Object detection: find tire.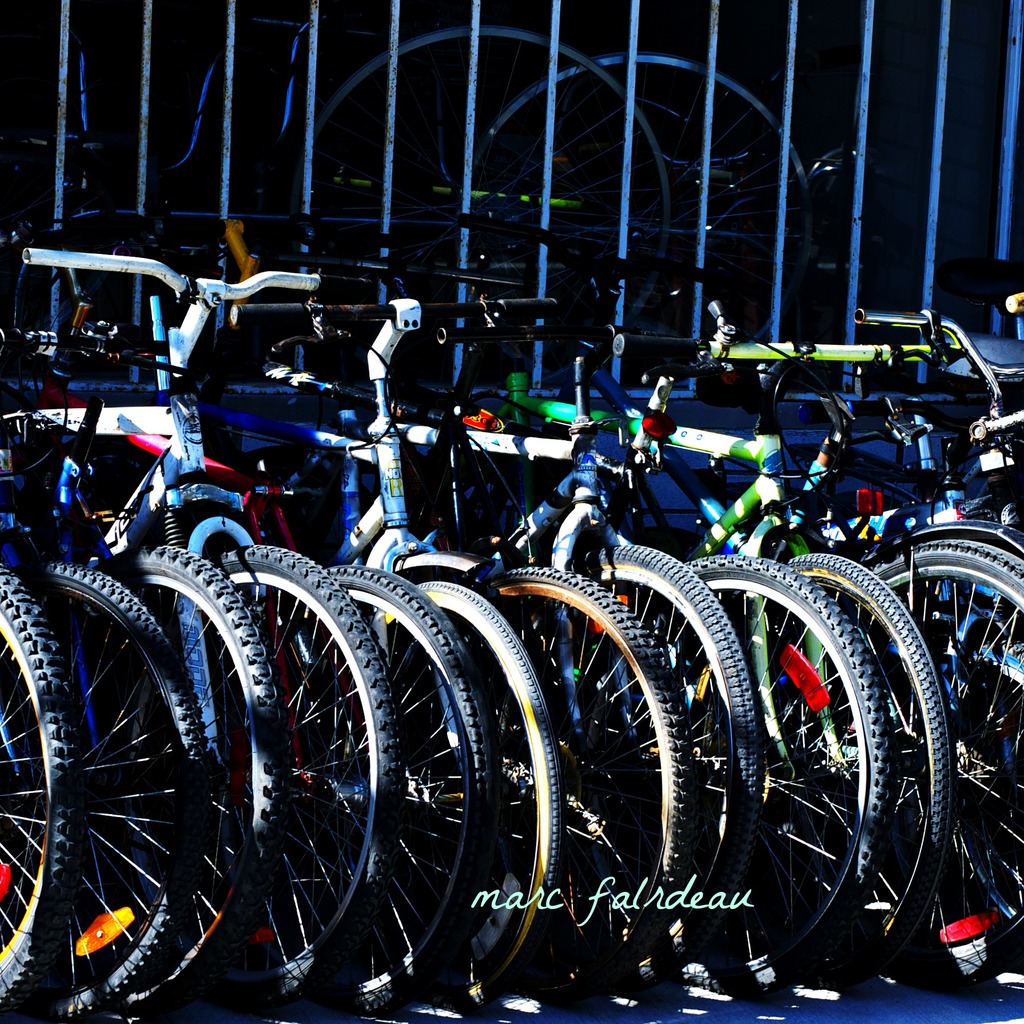
[left=0, top=564, right=85, bottom=1017].
